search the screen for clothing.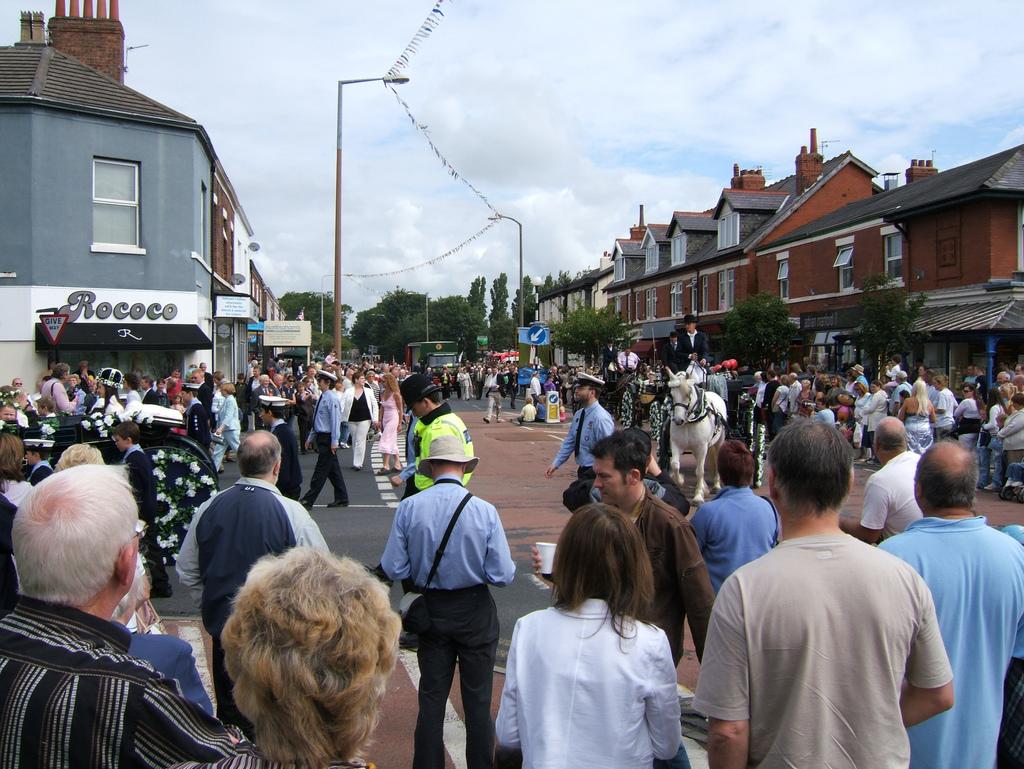
Found at l=232, t=380, r=250, b=429.
